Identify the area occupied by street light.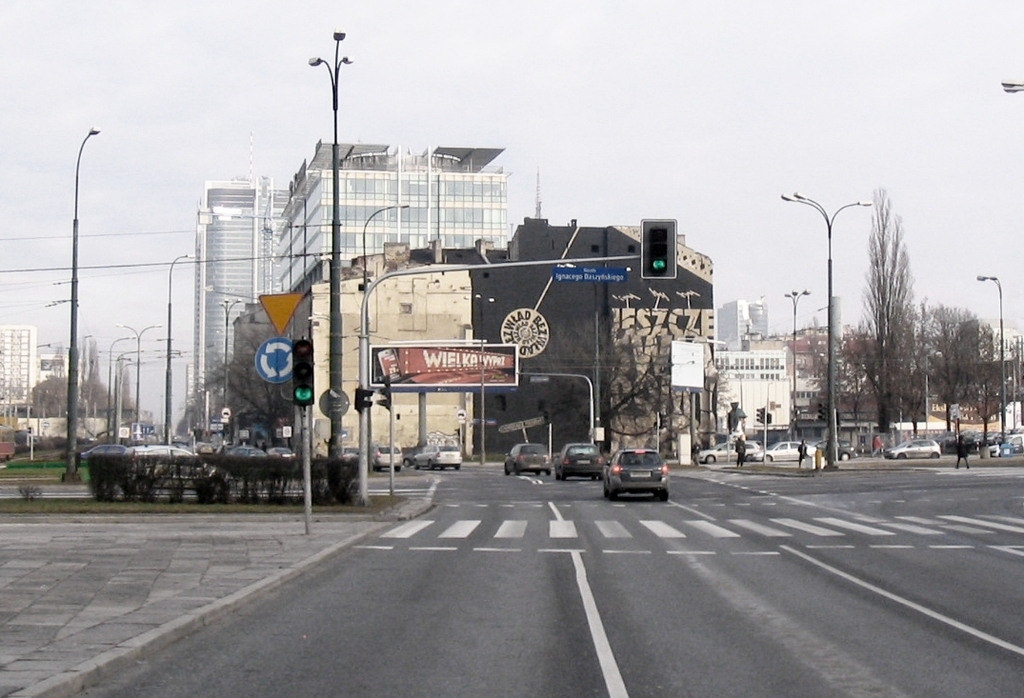
Area: select_region(301, 24, 354, 462).
